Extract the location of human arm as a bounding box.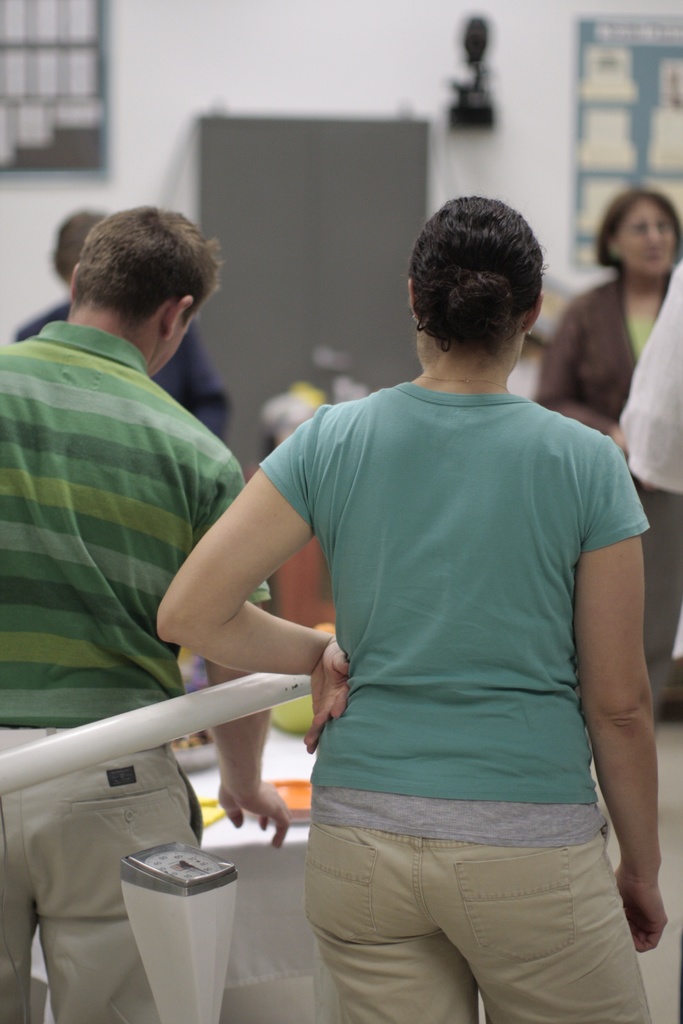
bbox=[565, 435, 651, 963].
